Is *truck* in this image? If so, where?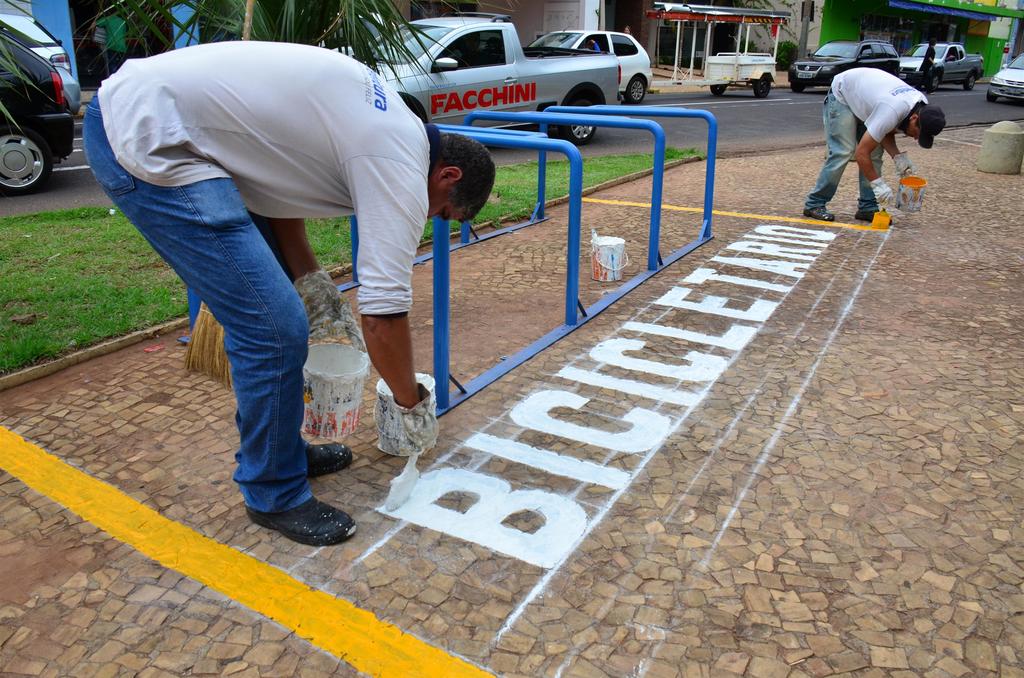
Yes, at rect(369, 8, 653, 128).
